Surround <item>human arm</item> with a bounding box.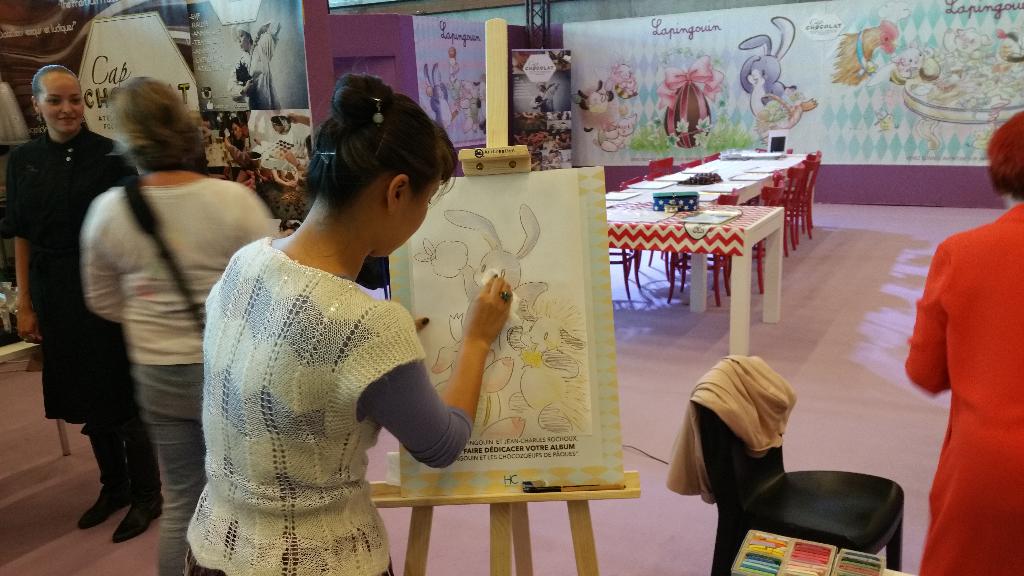
904, 244, 948, 396.
